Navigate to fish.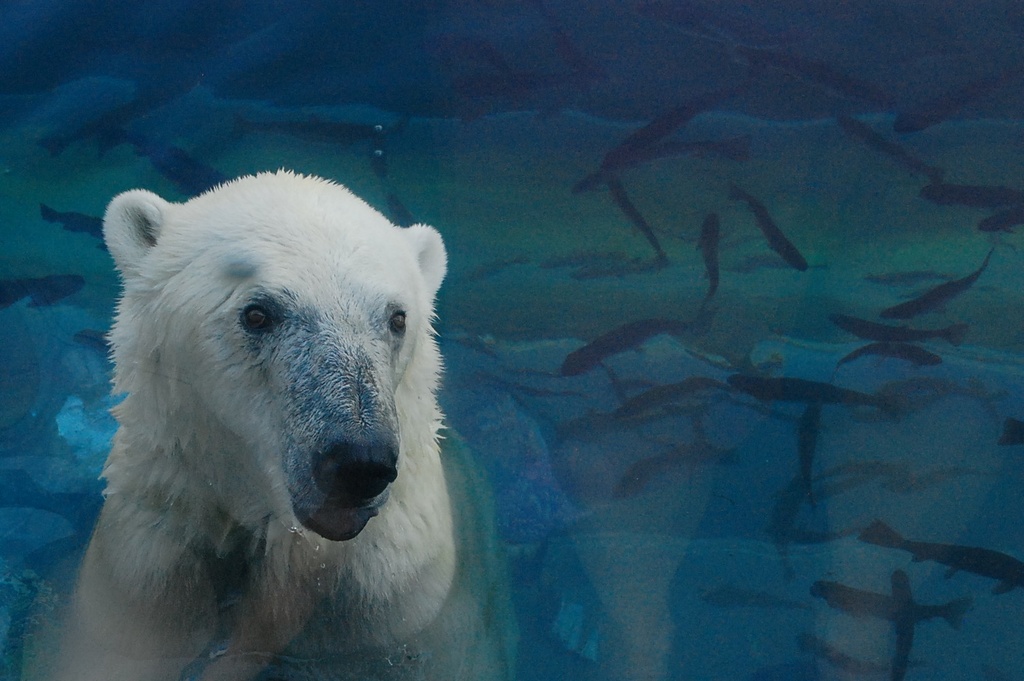
Navigation target: select_region(112, 125, 239, 200).
